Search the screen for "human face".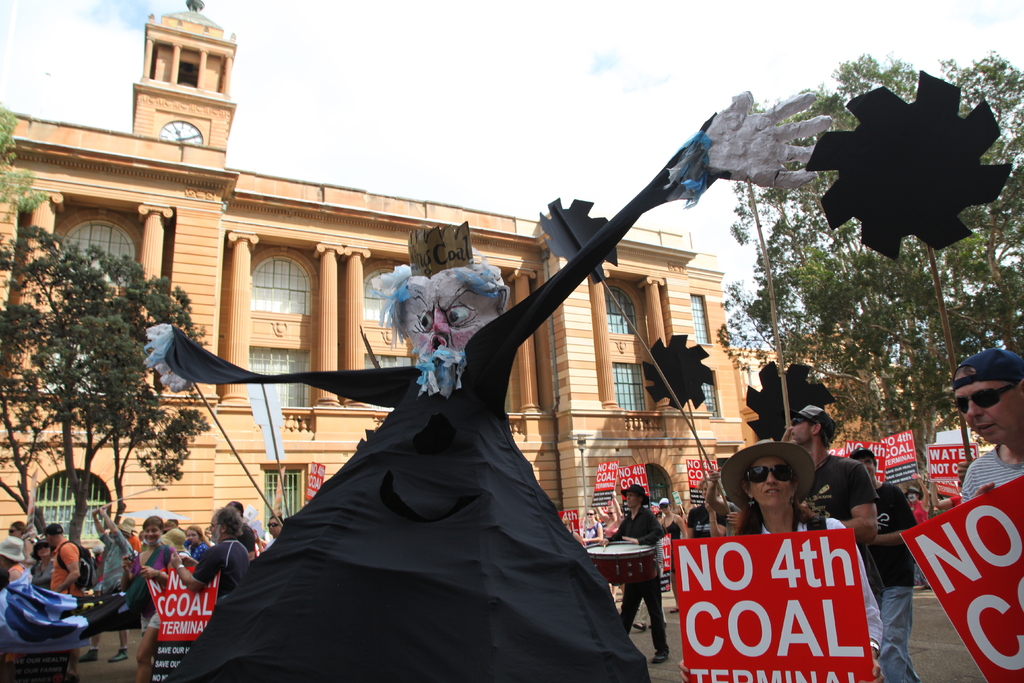
Found at 751,456,789,505.
